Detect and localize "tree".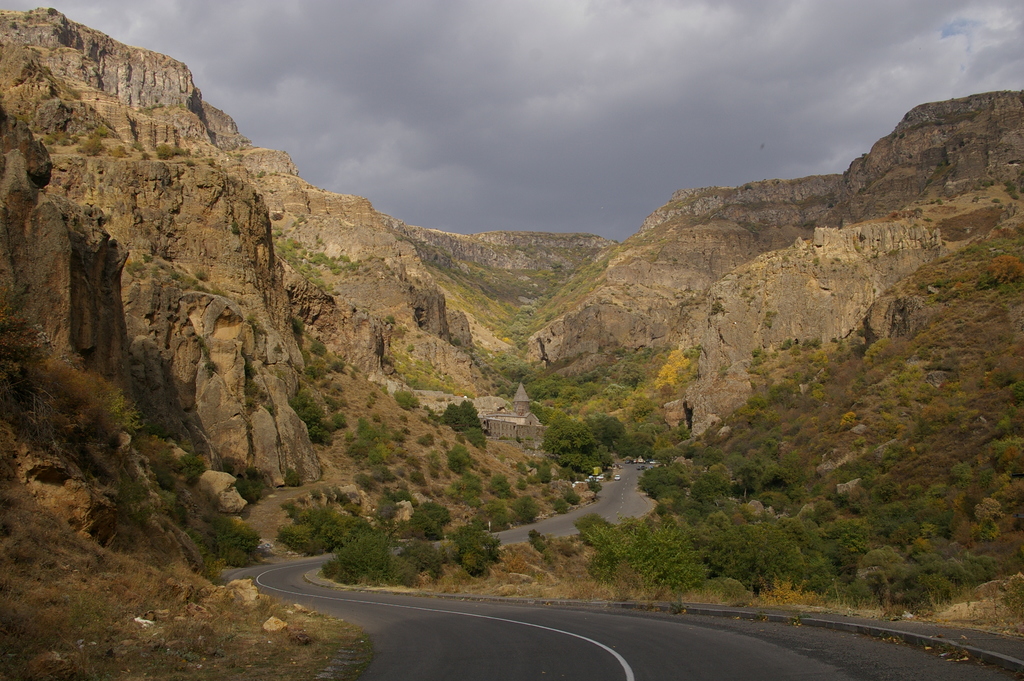
Localized at bbox=(461, 393, 489, 428).
